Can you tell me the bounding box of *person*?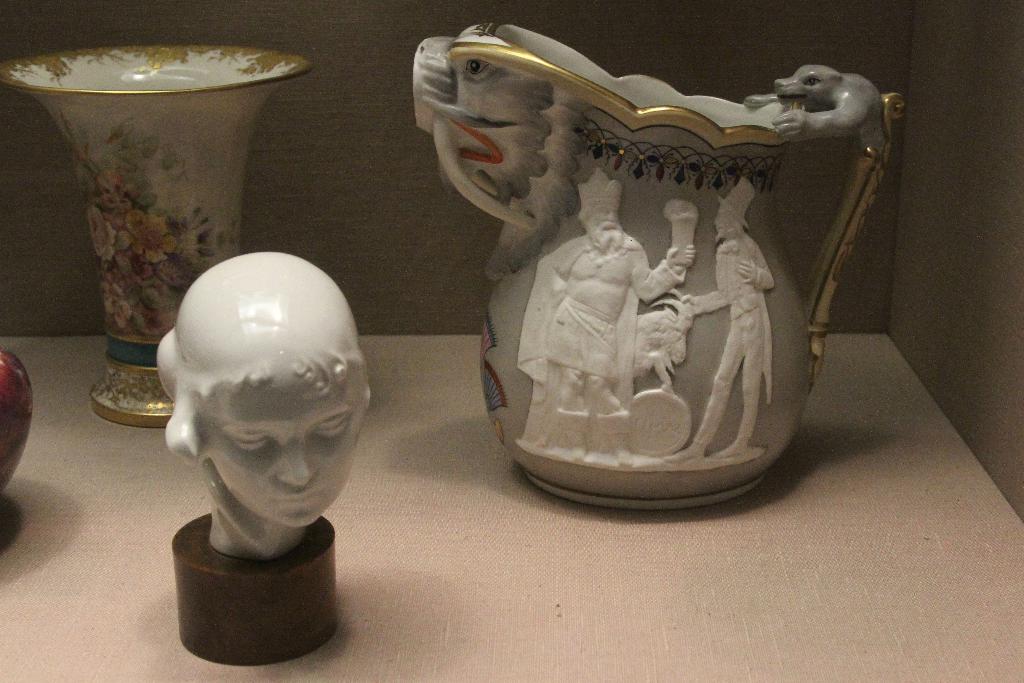
<region>212, 372, 372, 522</region>.
